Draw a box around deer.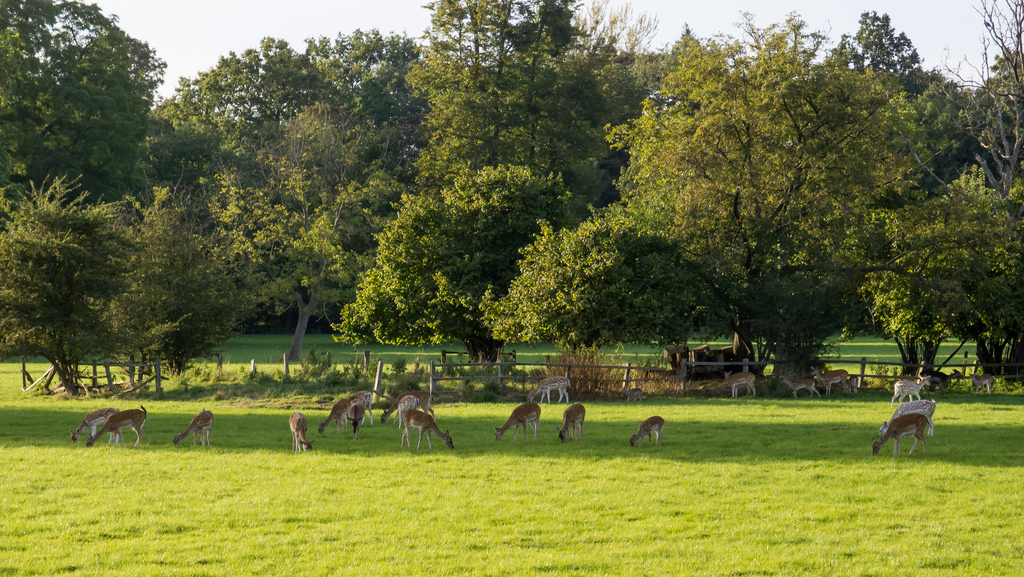
<box>170,408,214,441</box>.
